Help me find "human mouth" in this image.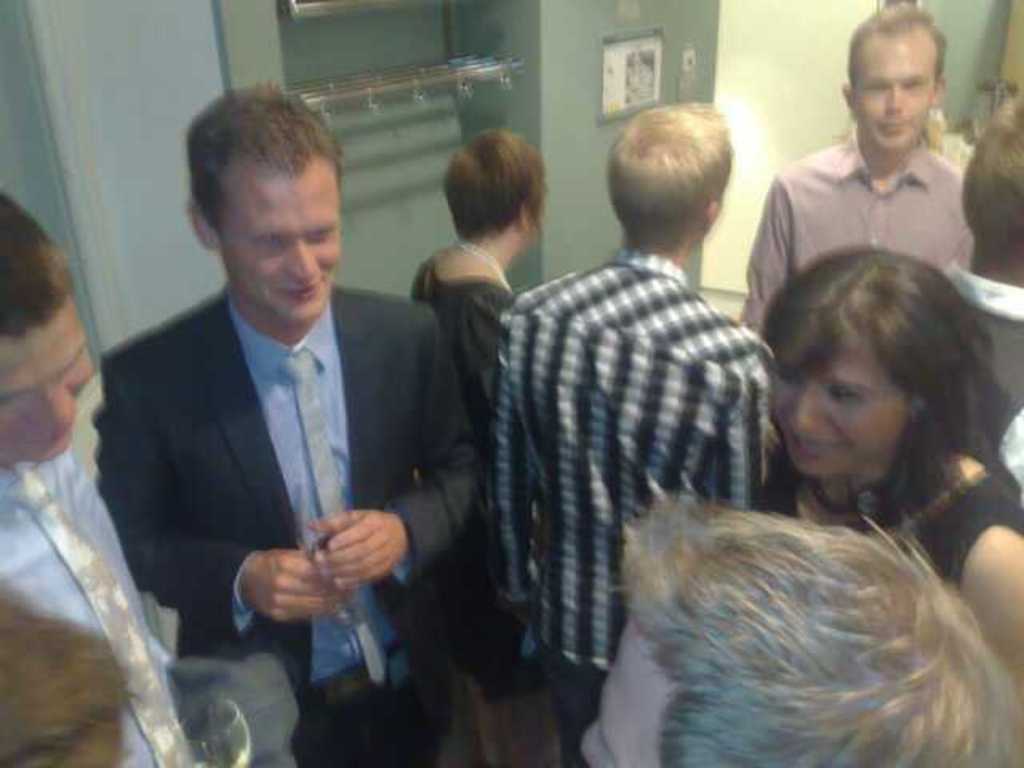
Found it: 794 437 838 451.
